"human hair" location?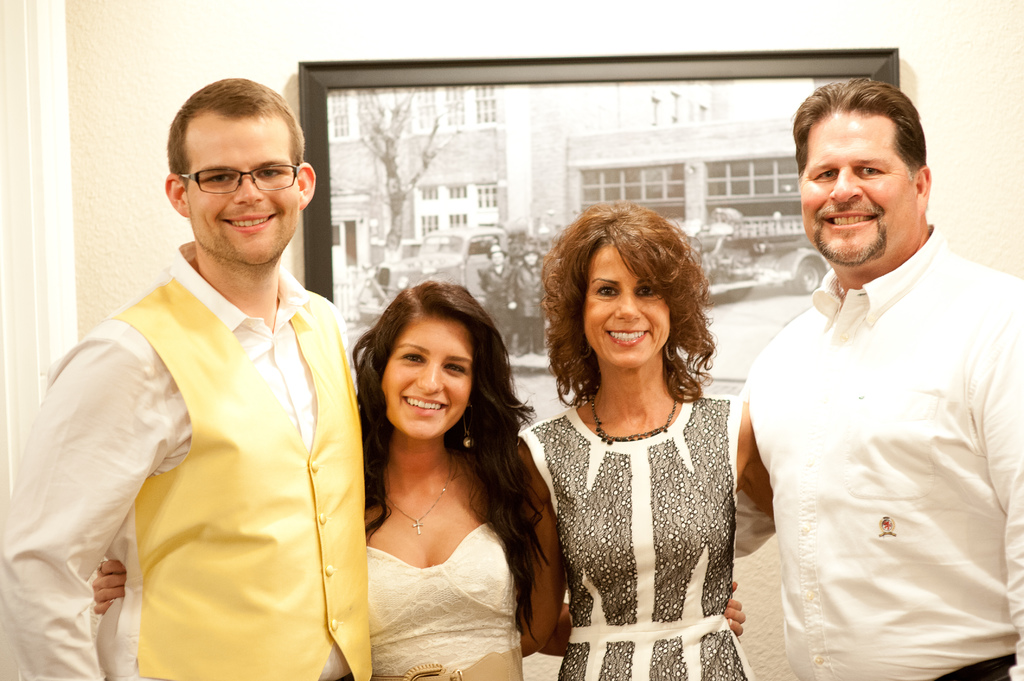
x1=162 y1=78 x2=303 y2=180
